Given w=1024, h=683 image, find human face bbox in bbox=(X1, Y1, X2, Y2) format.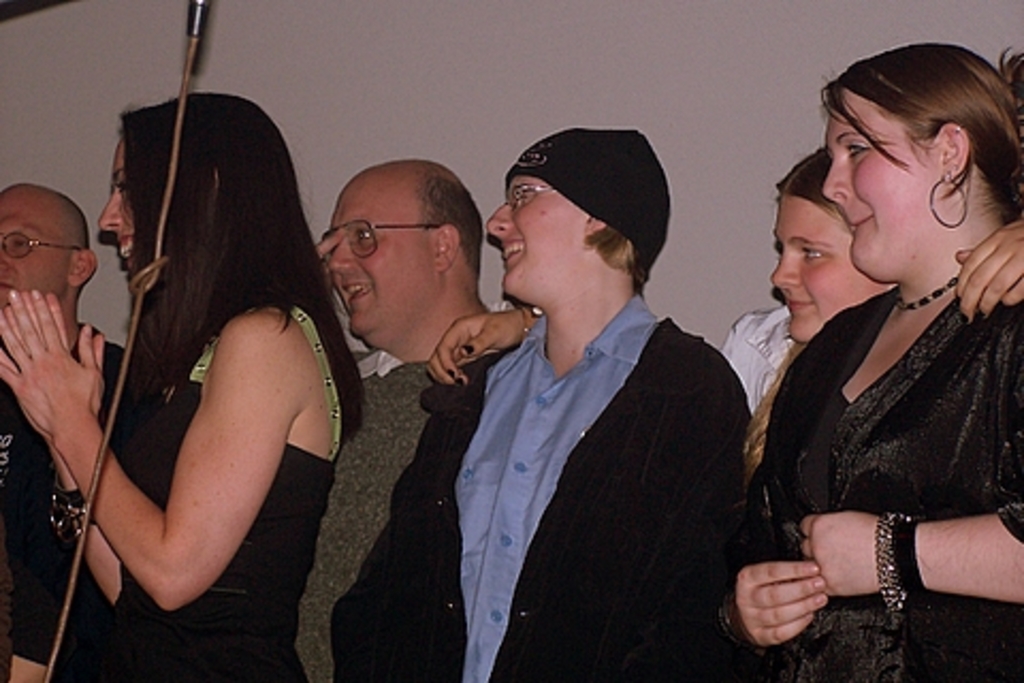
bbox=(94, 139, 137, 271).
